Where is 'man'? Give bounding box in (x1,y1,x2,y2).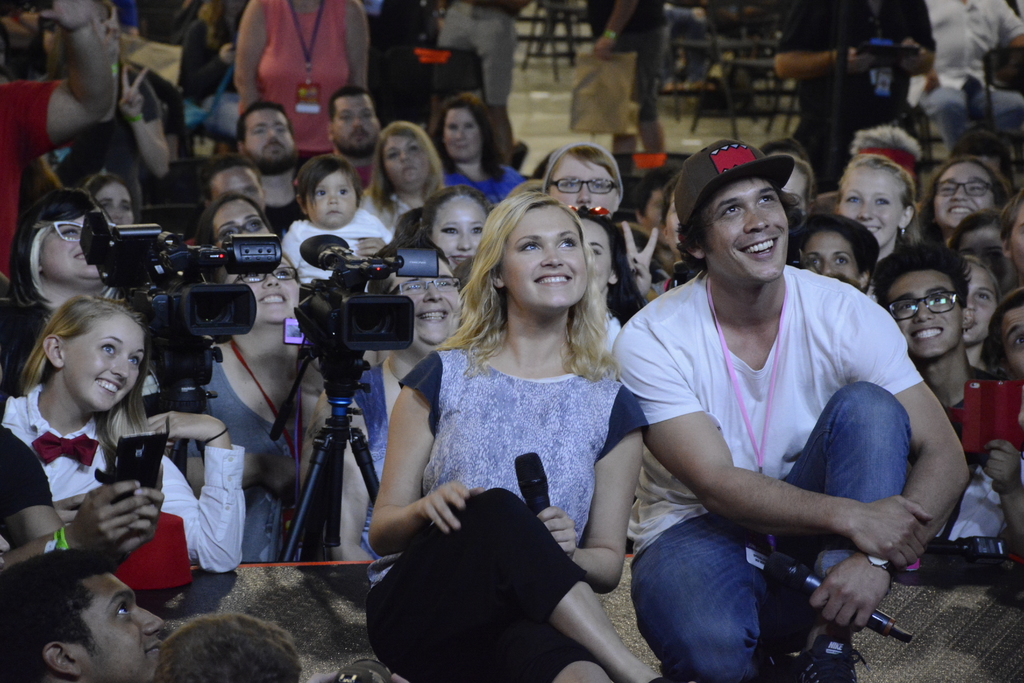
(0,0,116,286).
